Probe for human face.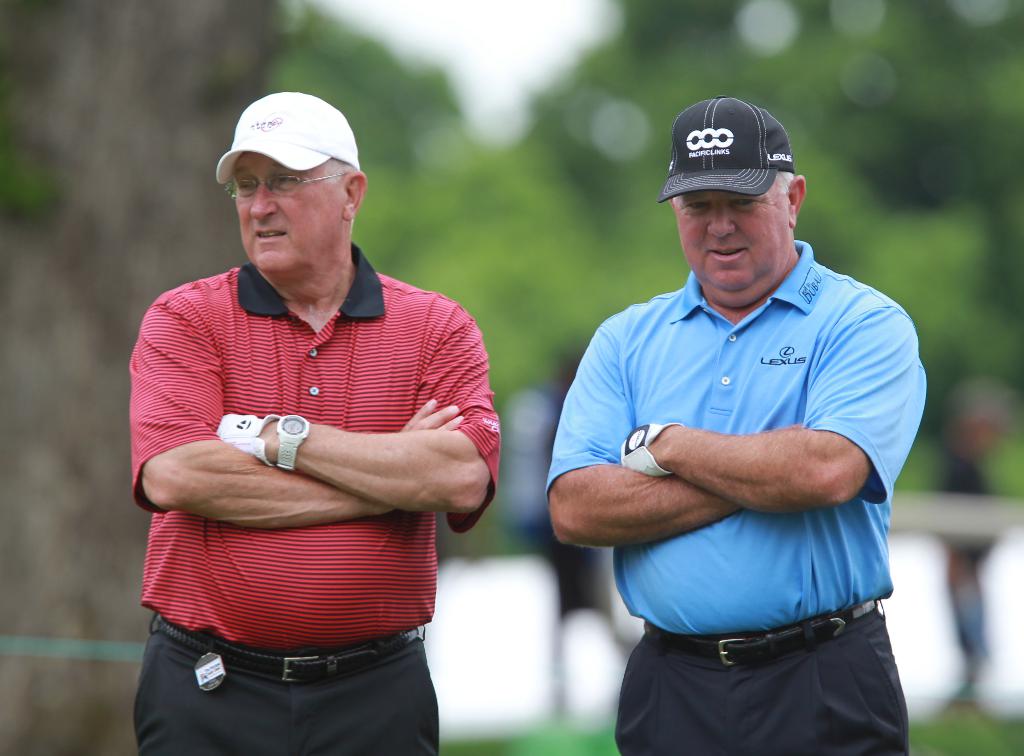
Probe result: pyautogui.locateOnScreen(226, 147, 339, 278).
